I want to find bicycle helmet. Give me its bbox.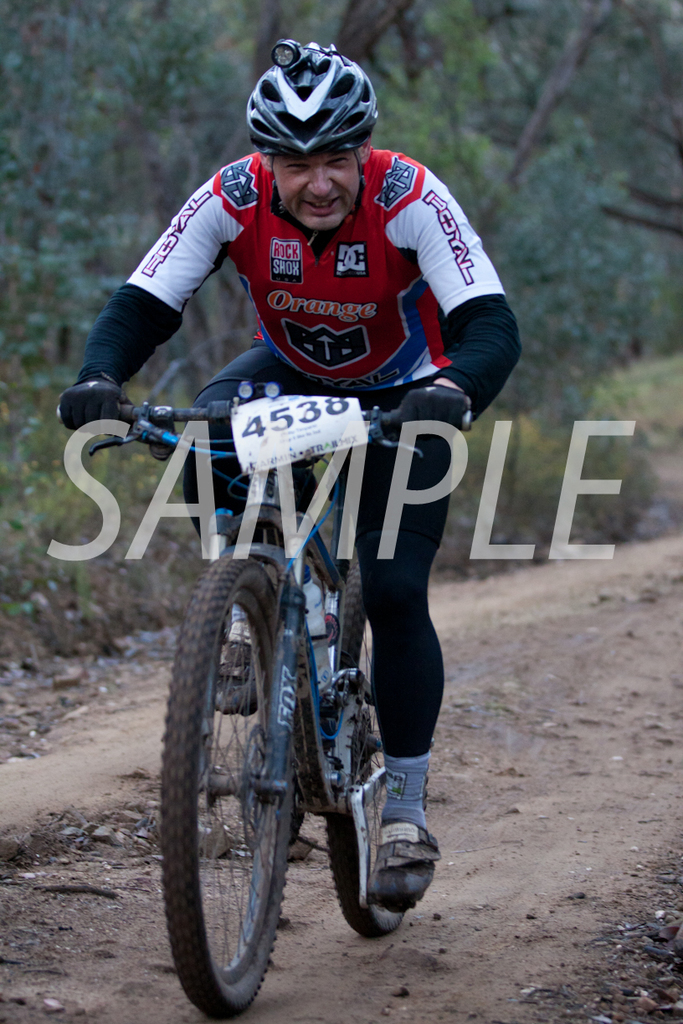
[247, 38, 377, 241].
